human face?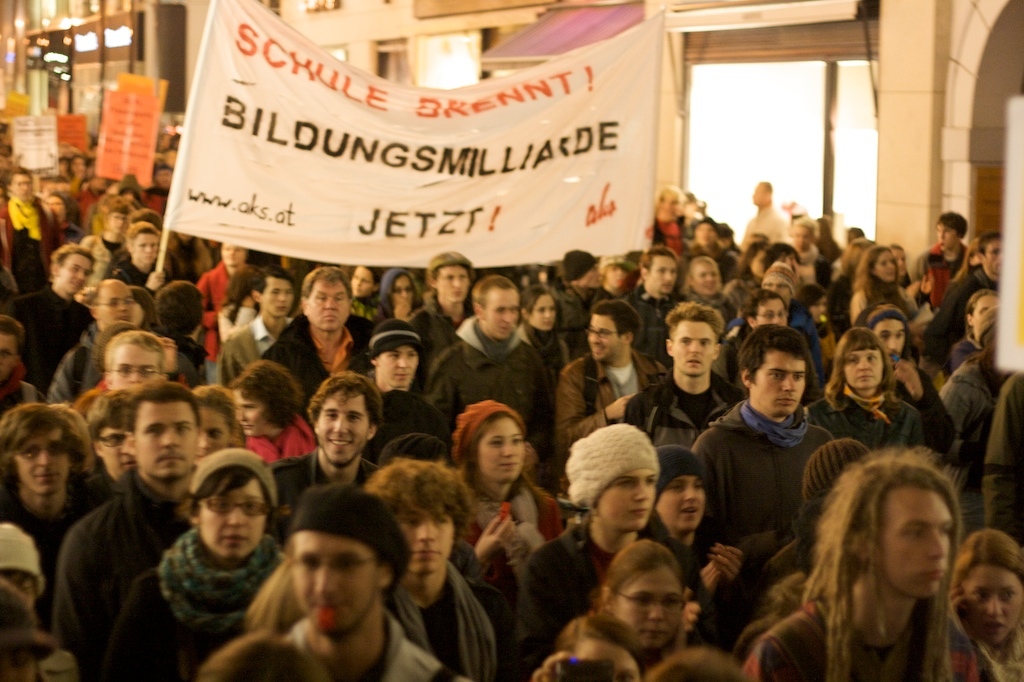
select_region(945, 224, 965, 245)
